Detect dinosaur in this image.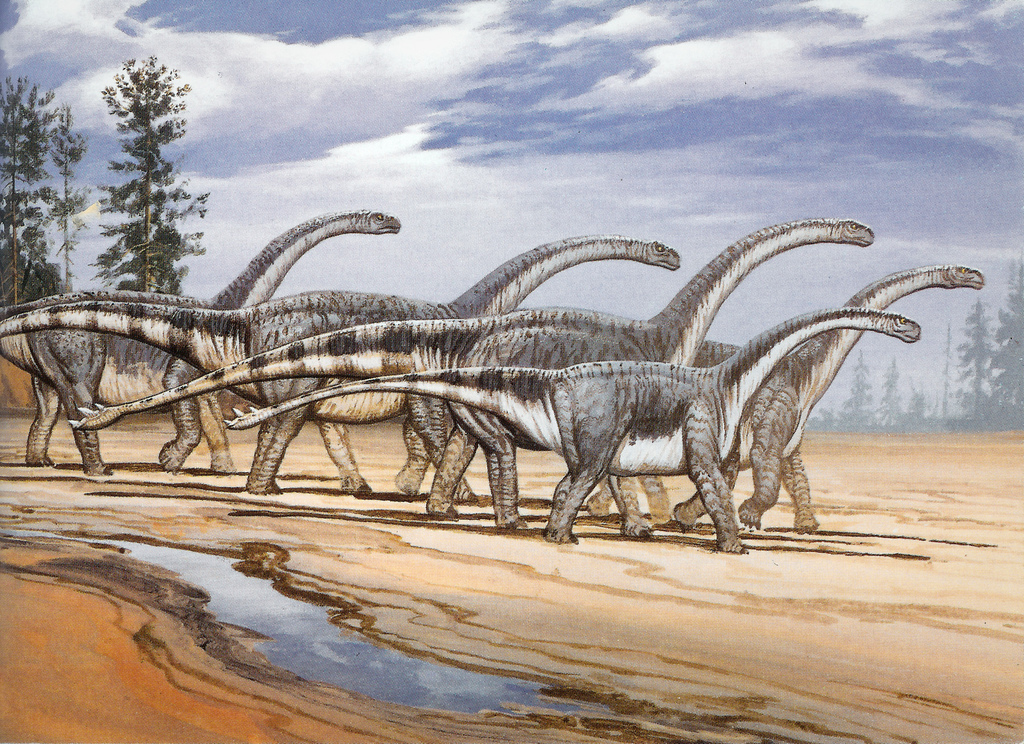
Detection: crop(0, 208, 401, 478).
